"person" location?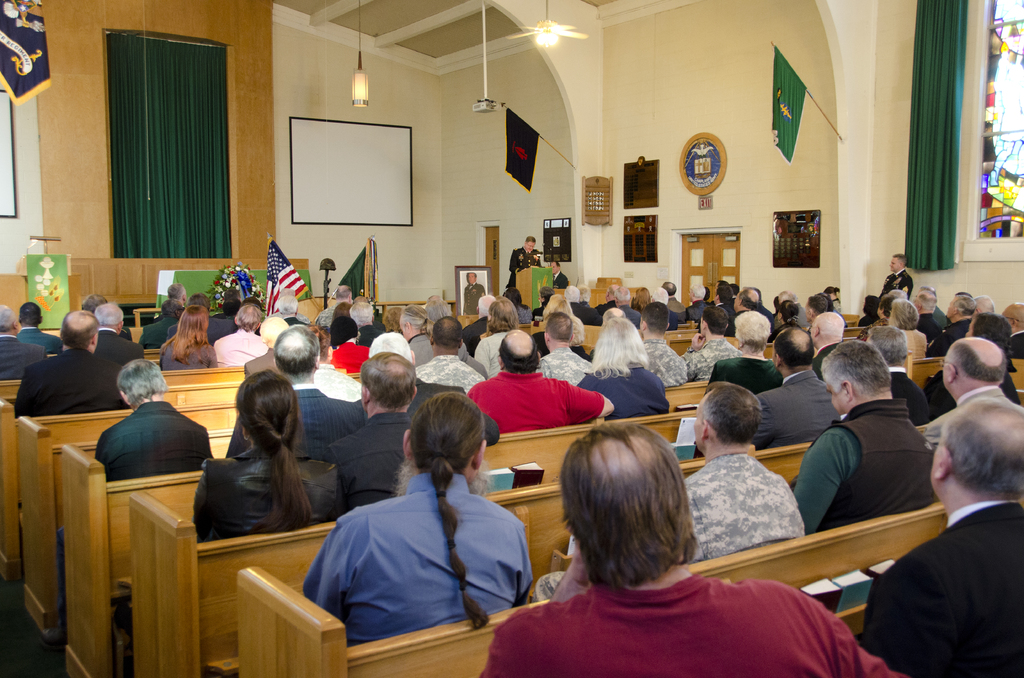
l=164, t=284, r=183, b=309
